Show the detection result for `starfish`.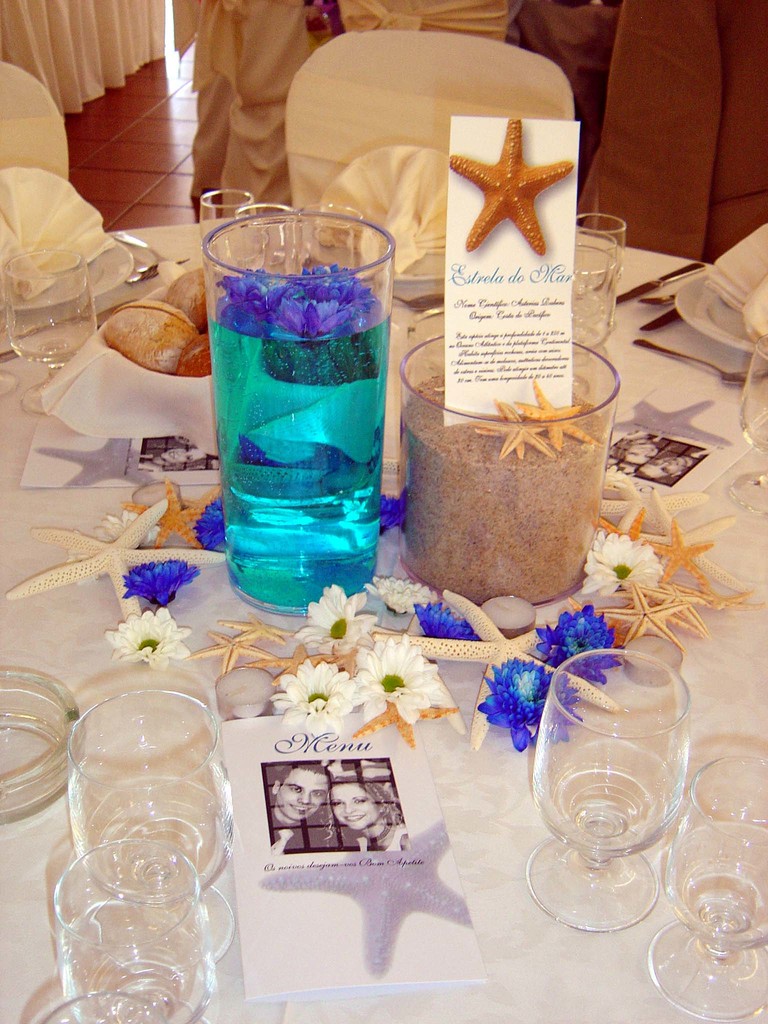
pyautogui.locateOnScreen(600, 474, 703, 524).
